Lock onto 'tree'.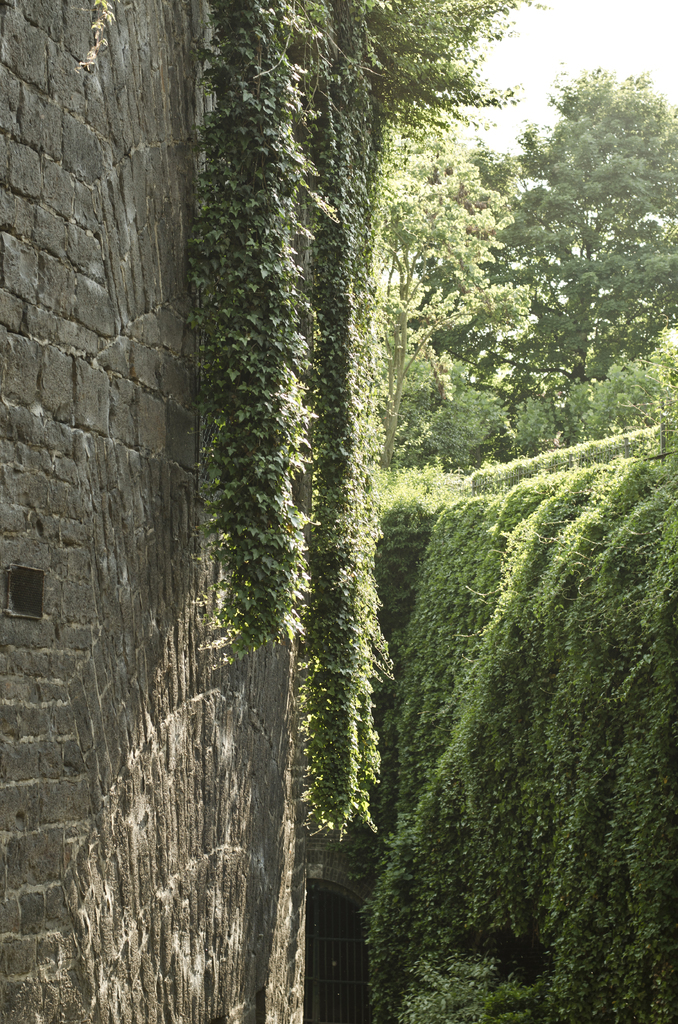
Locked: (373,143,539,479).
